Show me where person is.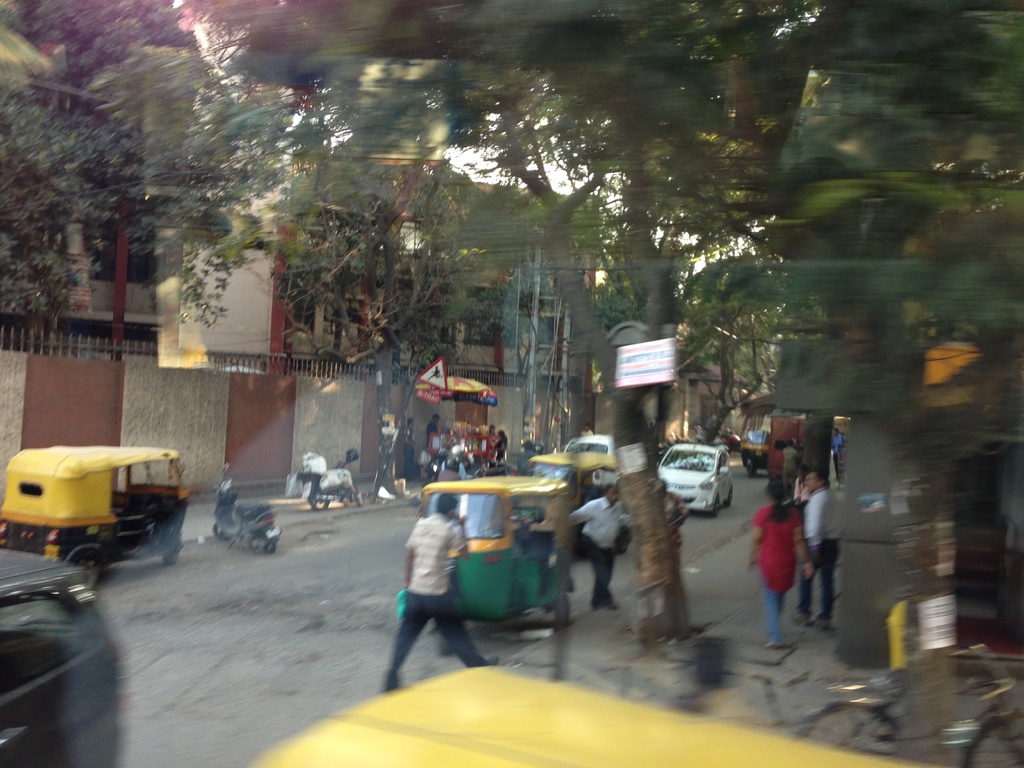
person is at x1=566 y1=481 x2=636 y2=614.
